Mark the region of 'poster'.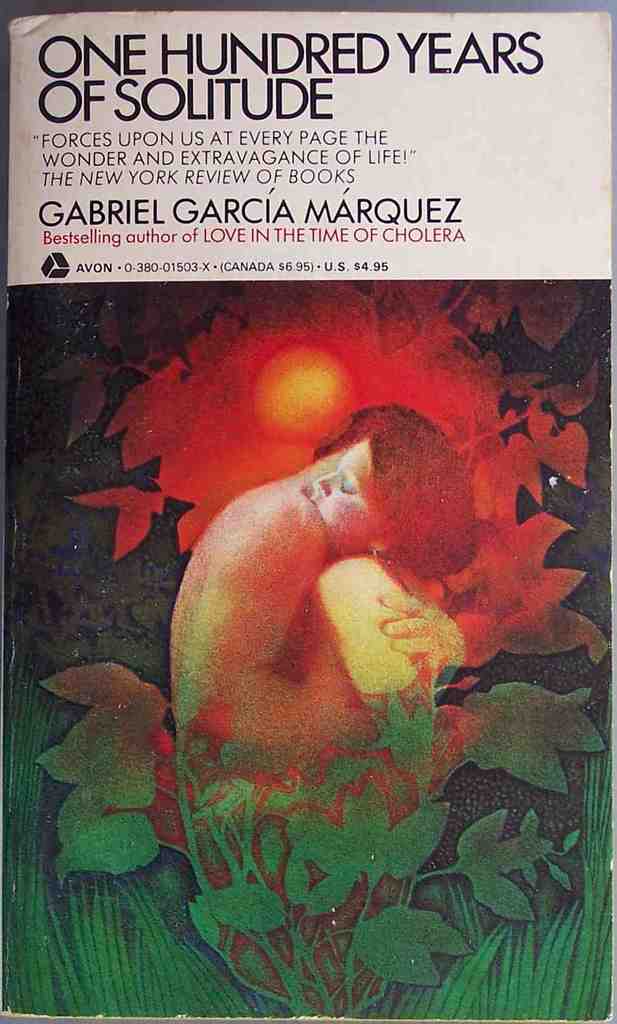
Region: 0/4/616/1023.
